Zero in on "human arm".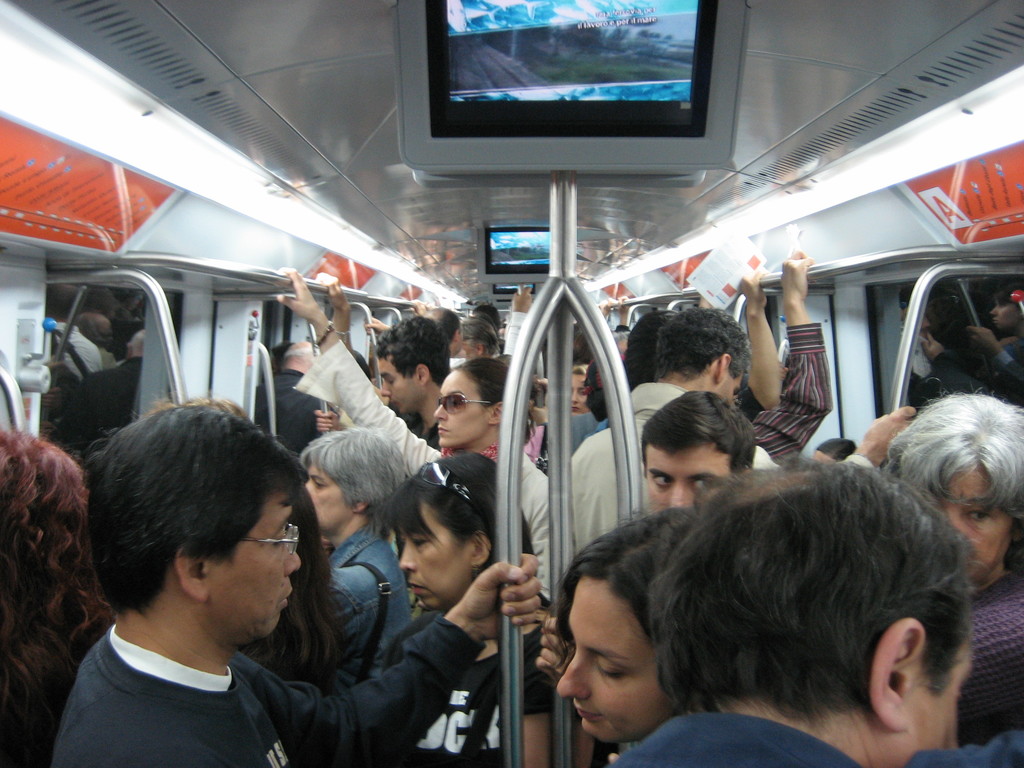
Zeroed in: (left=408, top=297, right=428, bottom=316).
